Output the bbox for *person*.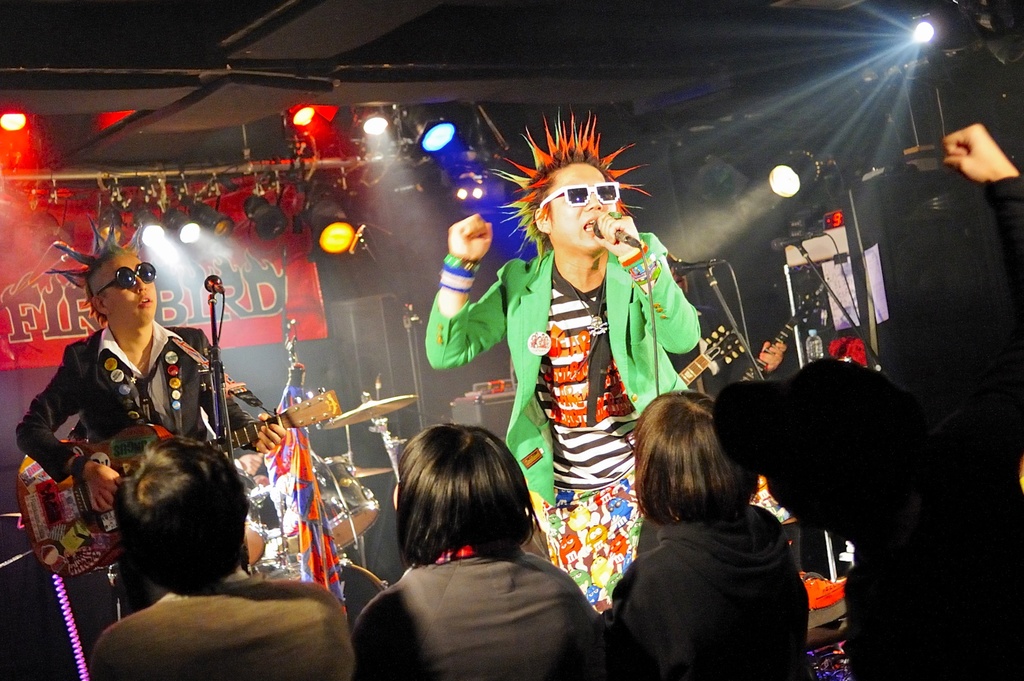
<bbox>714, 359, 1023, 680</bbox>.
